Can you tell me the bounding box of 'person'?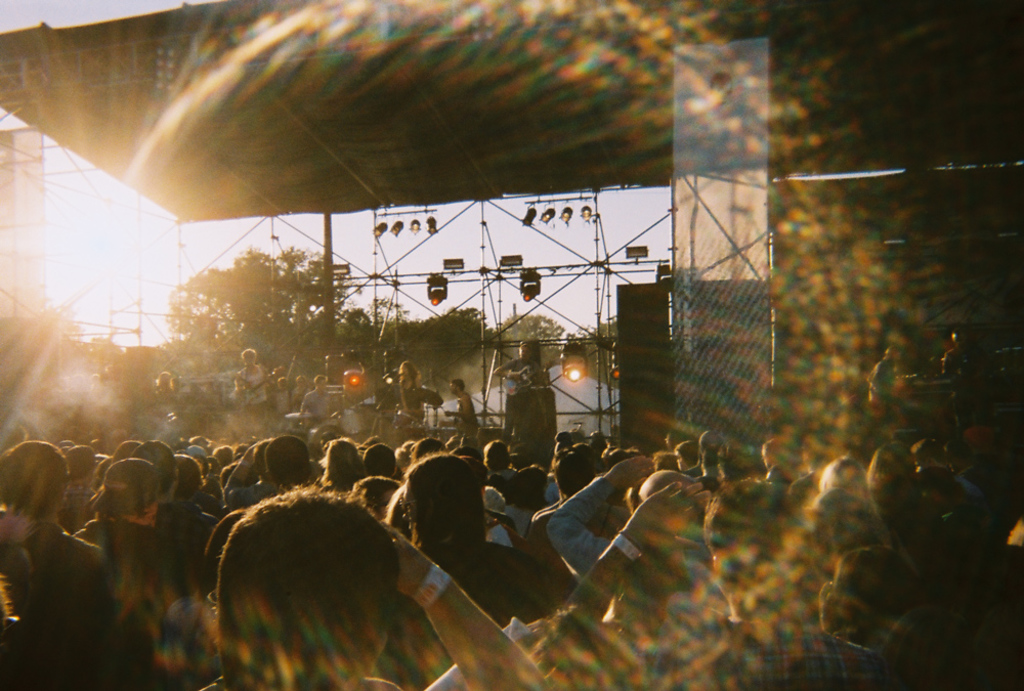
(297,377,348,429).
